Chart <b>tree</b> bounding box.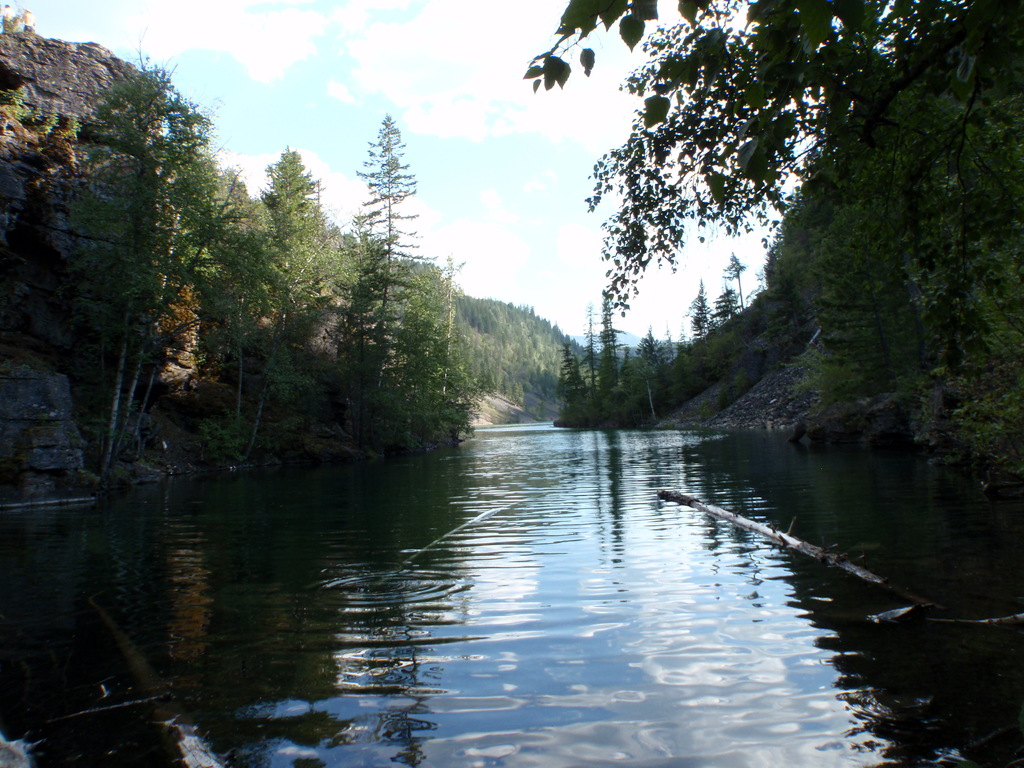
Charted: {"left": 724, "top": 253, "right": 750, "bottom": 310}.
